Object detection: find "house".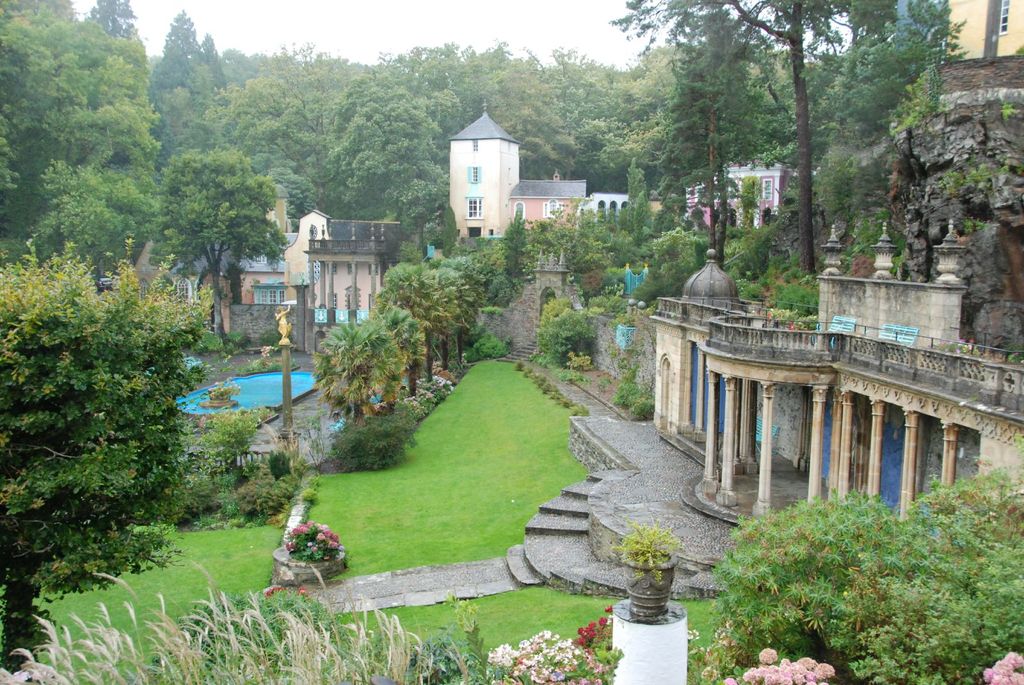
272 200 421 338.
